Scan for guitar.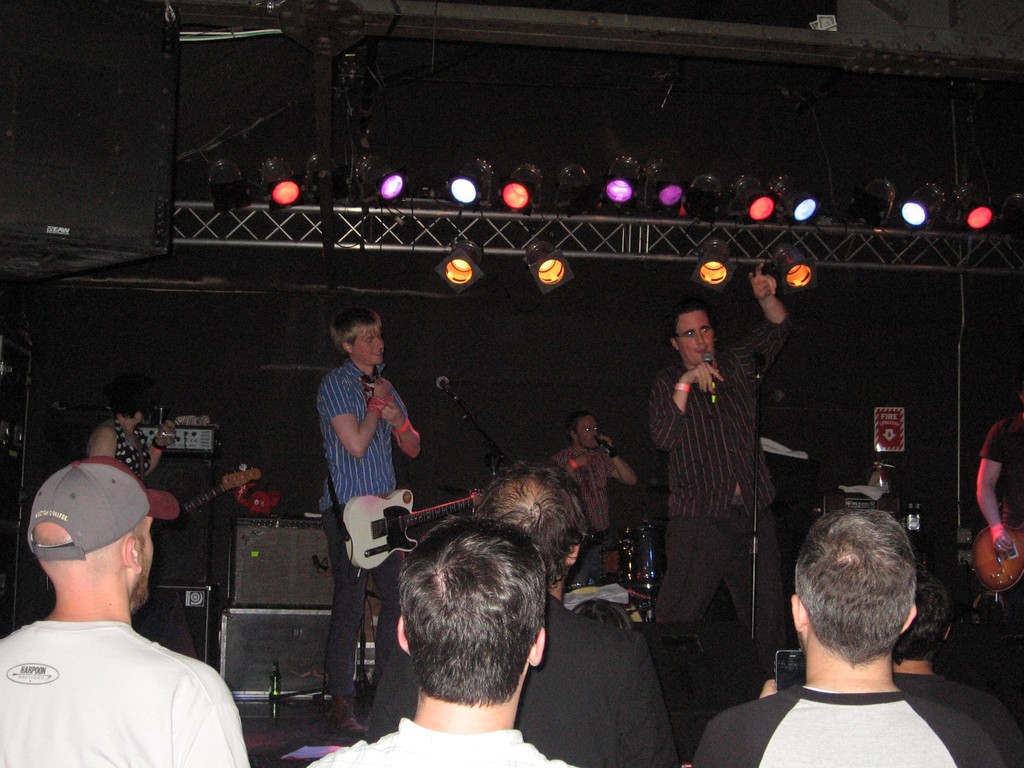
Scan result: <box>971,518,1023,592</box>.
